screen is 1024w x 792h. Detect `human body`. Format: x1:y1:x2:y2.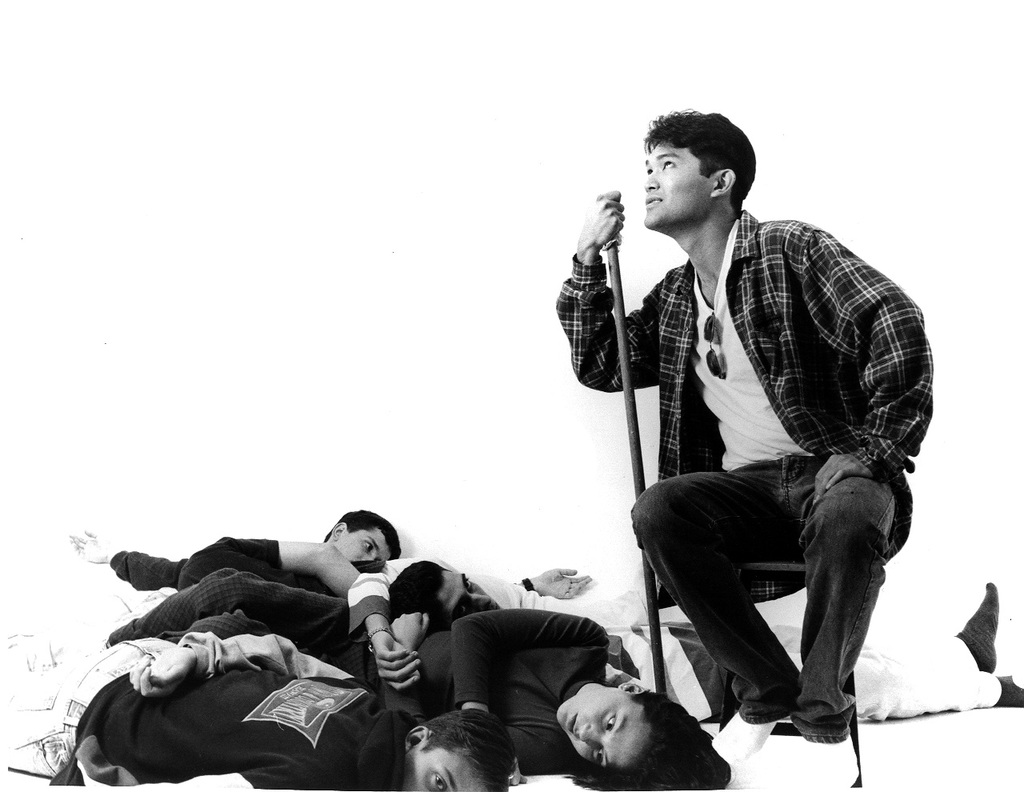
596:154:957:766.
